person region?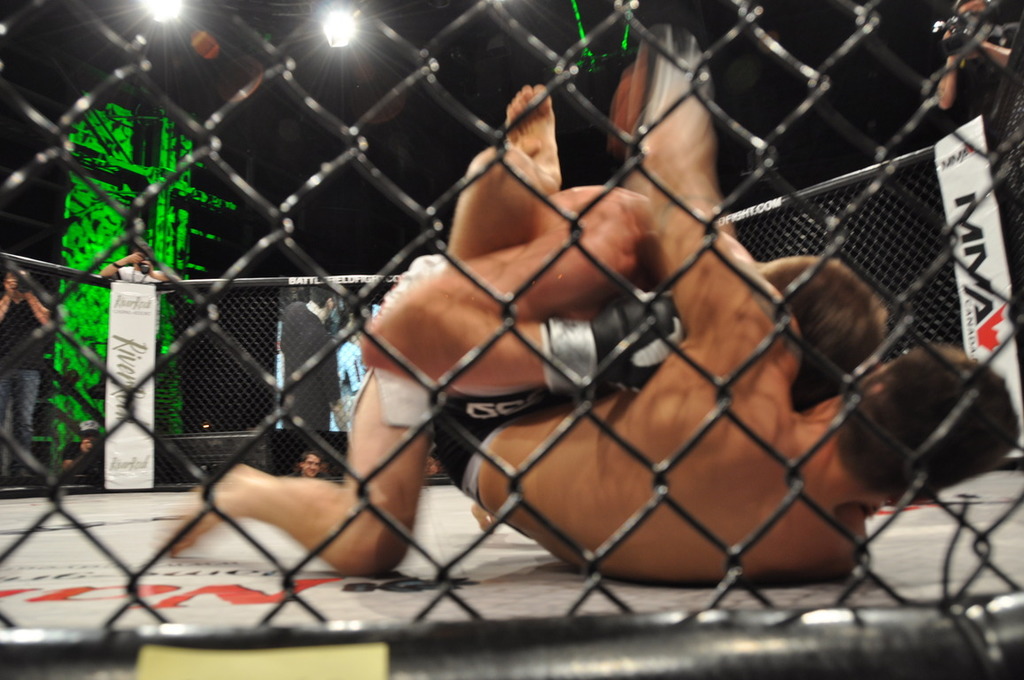
[282,446,336,483]
